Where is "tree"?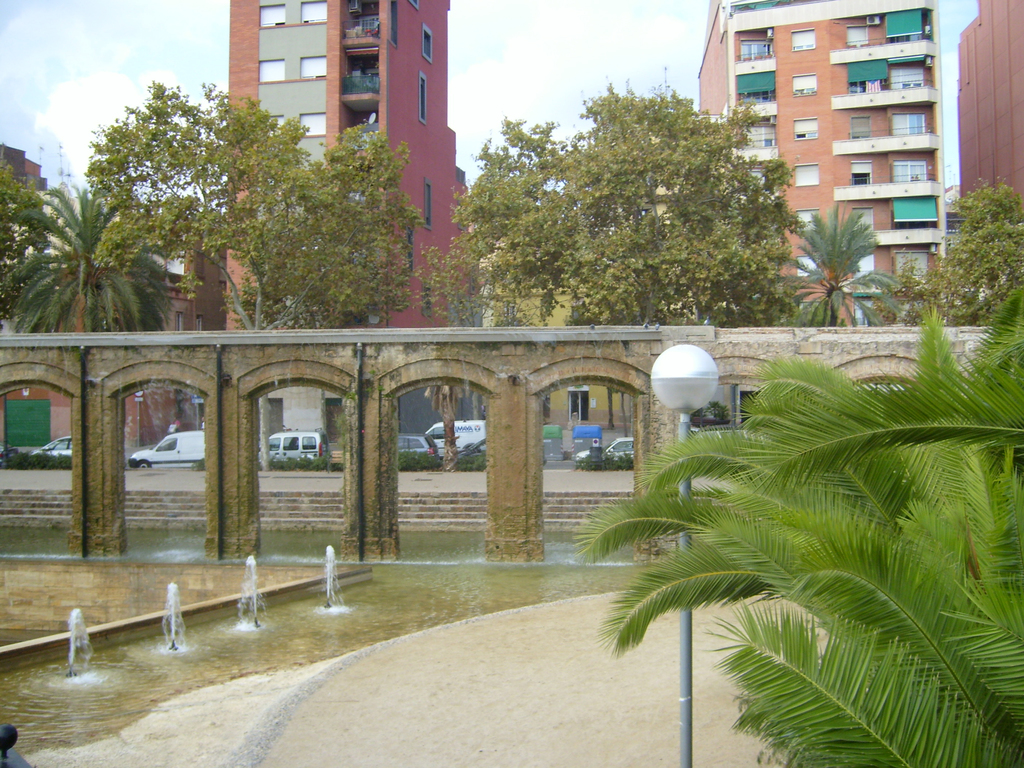
(422,379,459,466).
